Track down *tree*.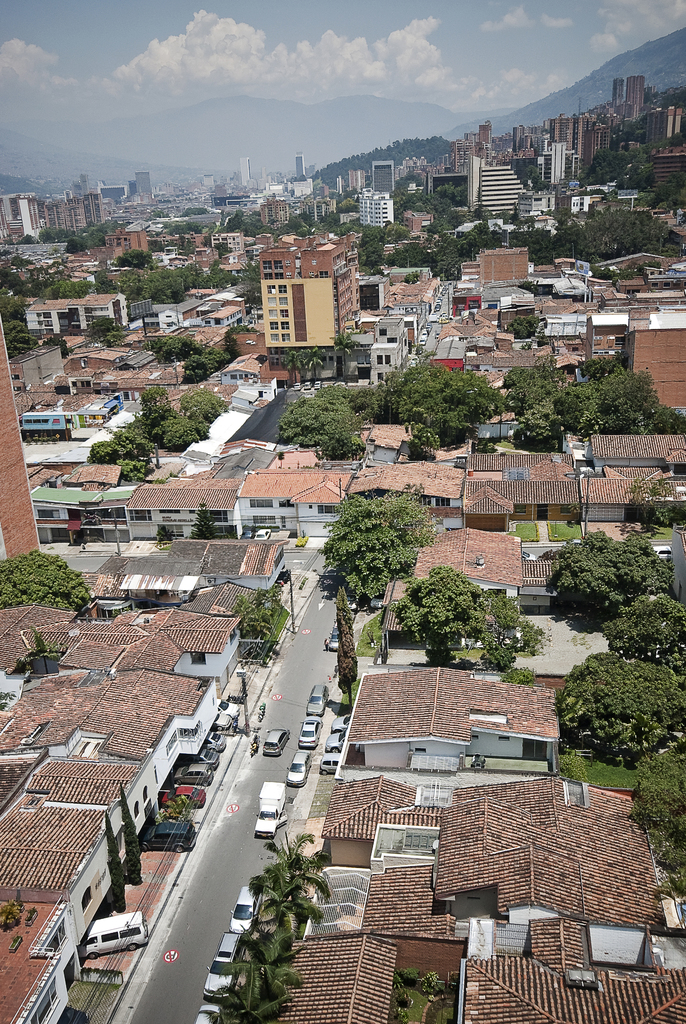
Tracked to 619 534 678 605.
